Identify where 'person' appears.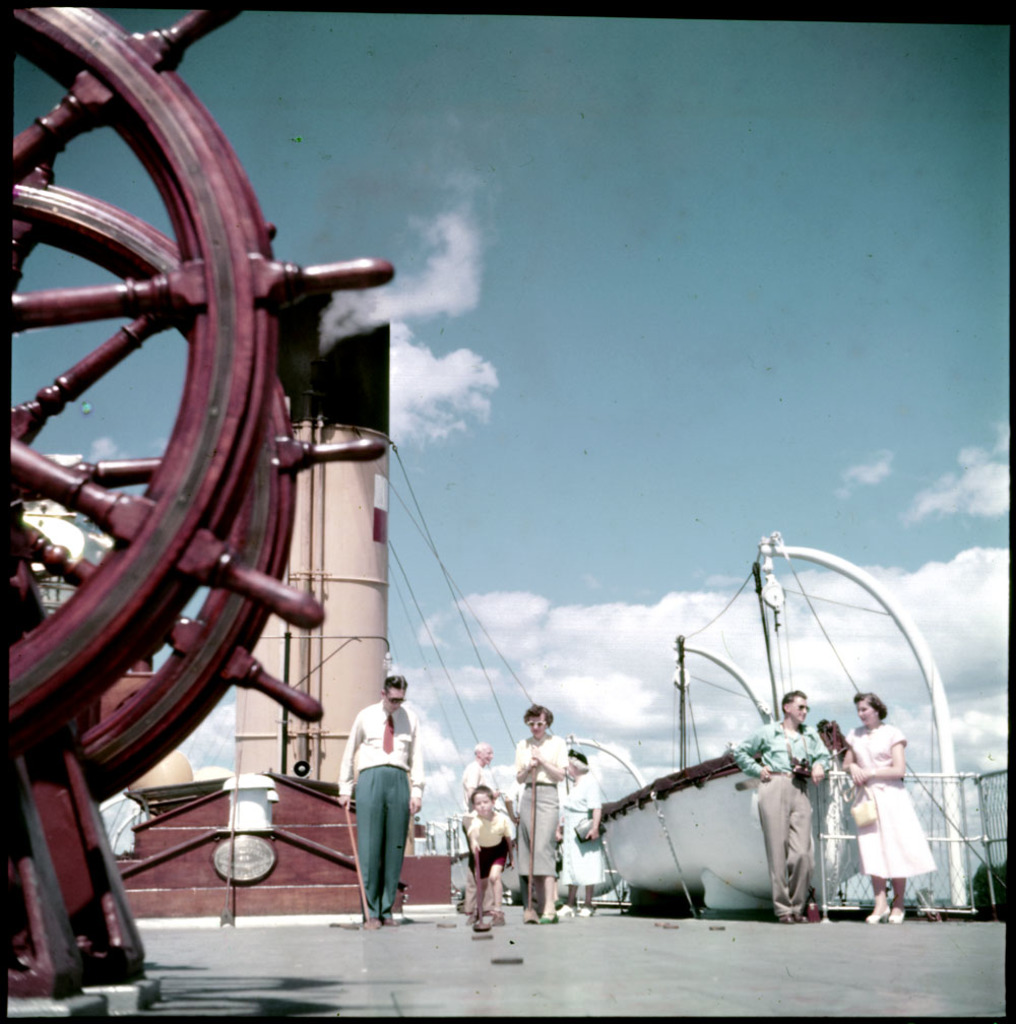
Appears at detection(461, 741, 509, 855).
